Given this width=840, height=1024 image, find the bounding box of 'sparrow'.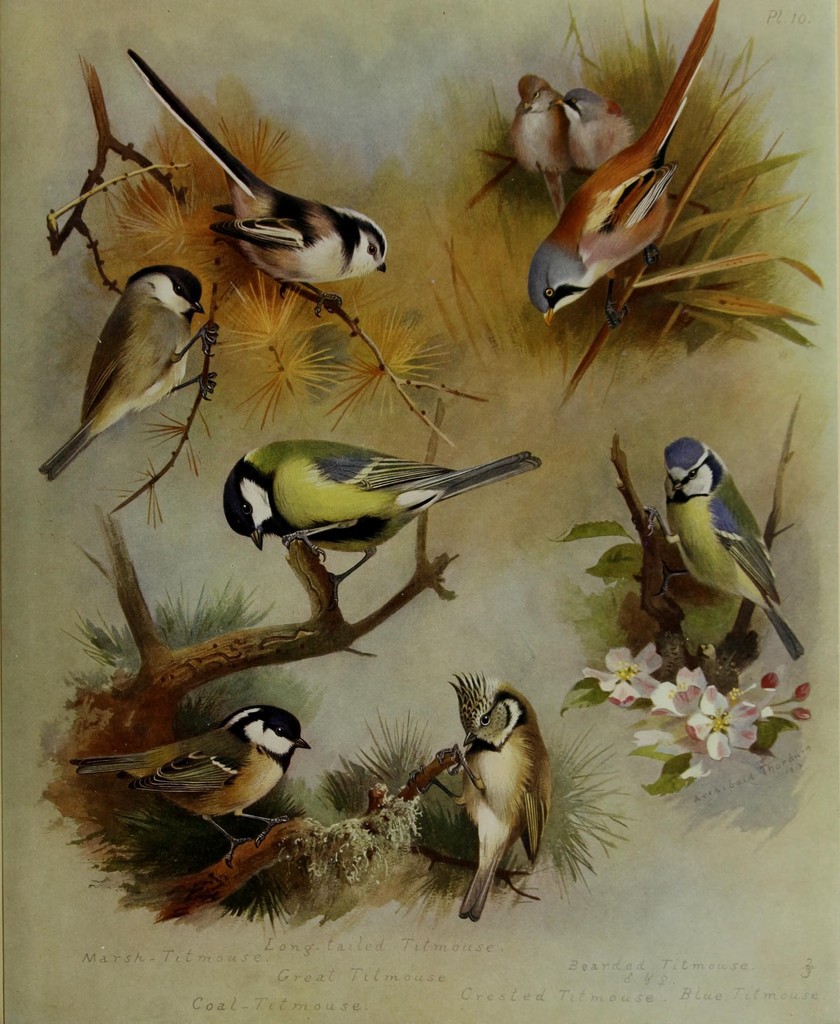
551,90,645,179.
